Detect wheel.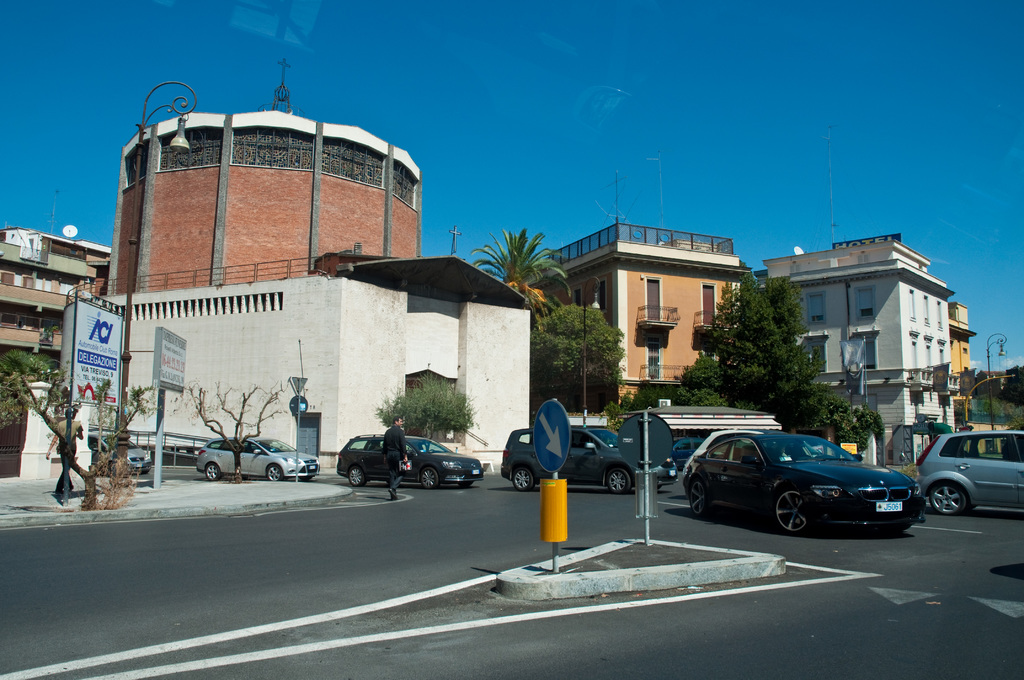
Detected at l=513, t=465, r=535, b=490.
